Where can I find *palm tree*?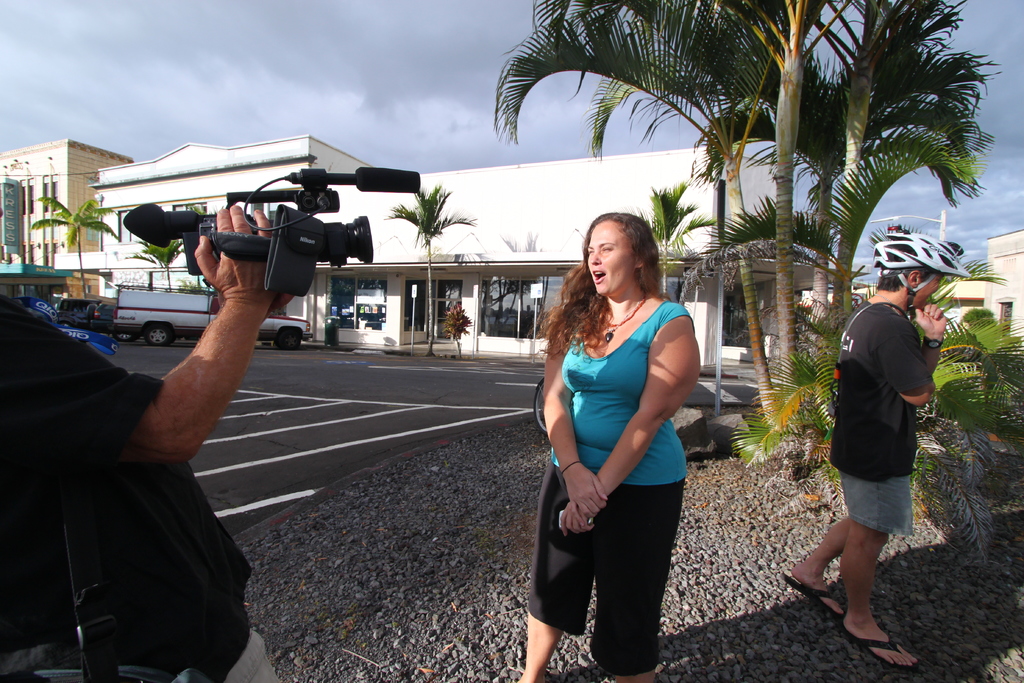
You can find it at left=398, top=177, right=476, bottom=340.
